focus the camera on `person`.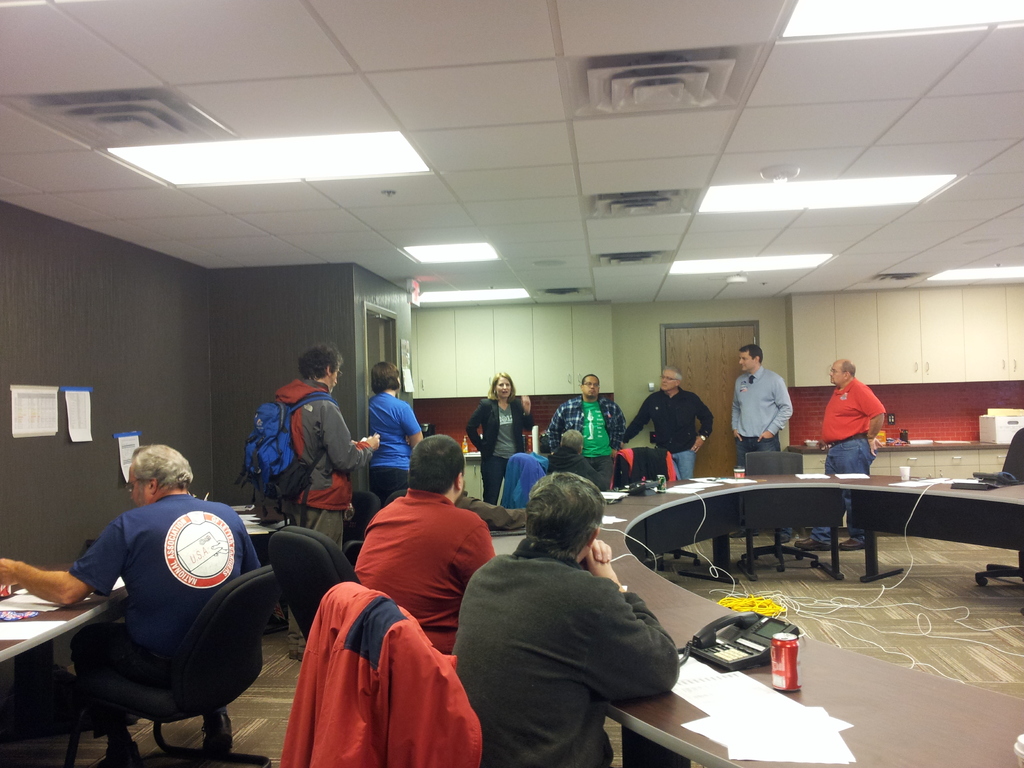
Focus region: bbox(800, 356, 888, 545).
